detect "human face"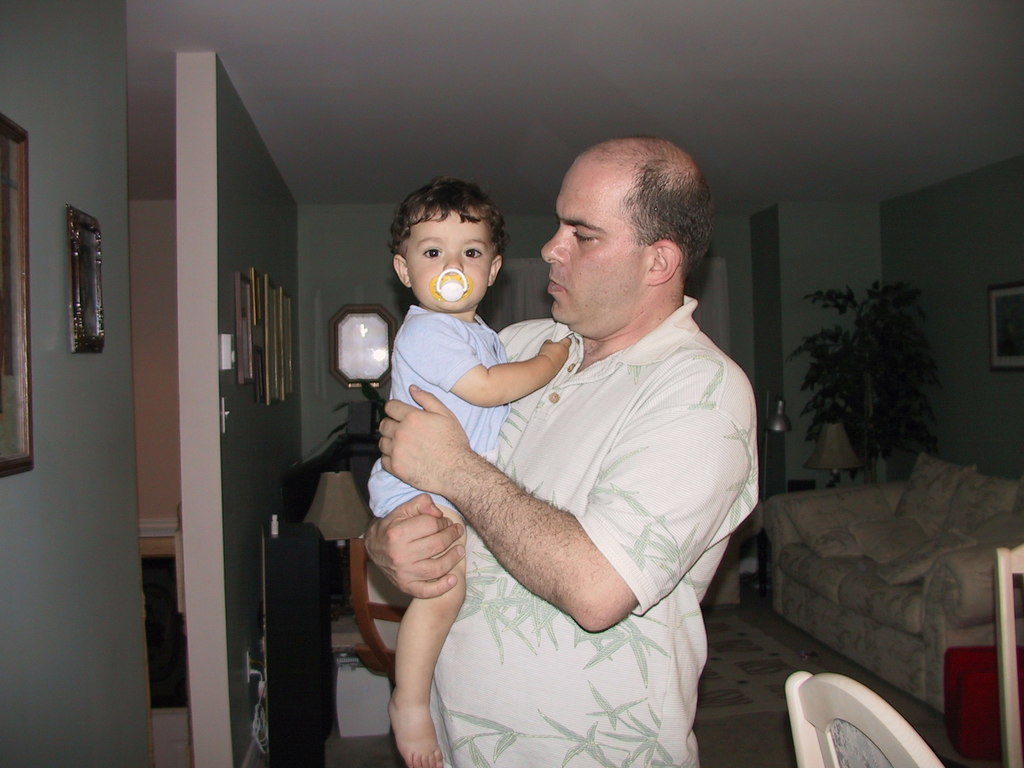
[406,205,493,305]
